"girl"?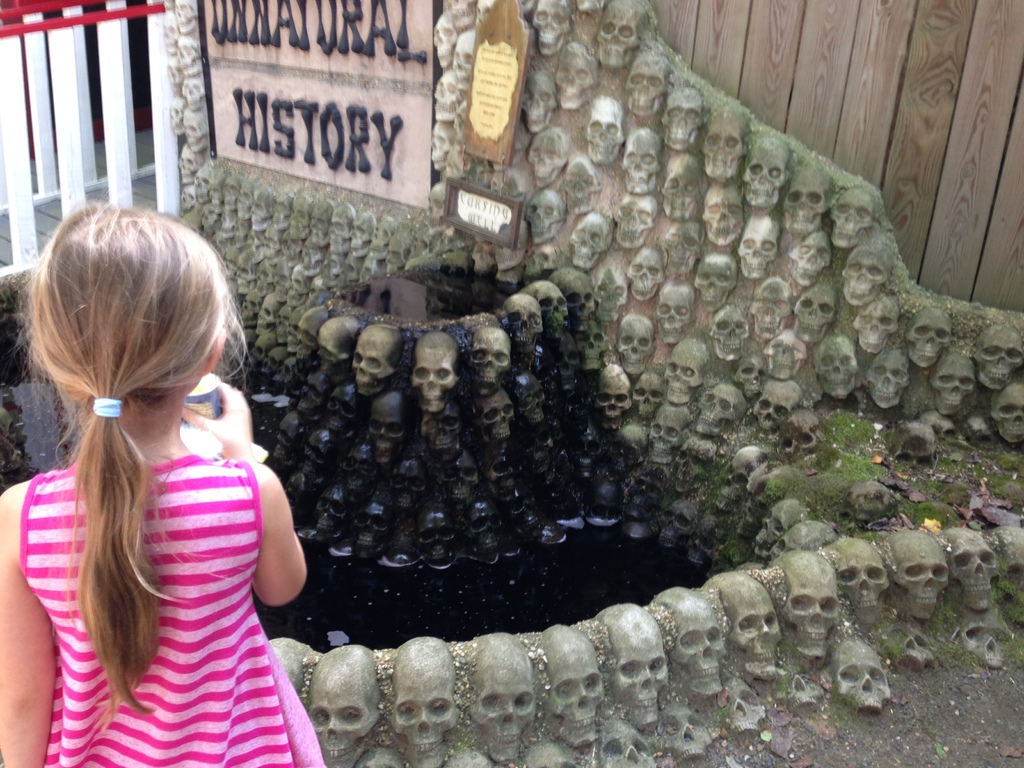
bbox(0, 200, 324, 767)
